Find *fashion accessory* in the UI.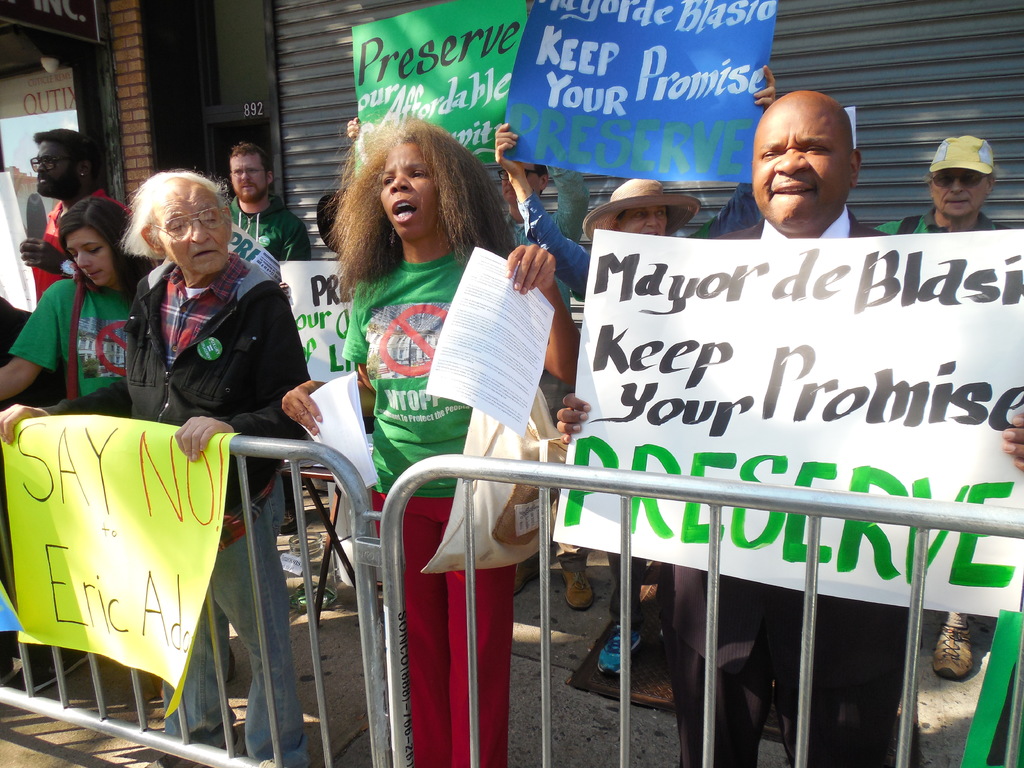
UI element at bbox=(929, 132, 995, 173).
